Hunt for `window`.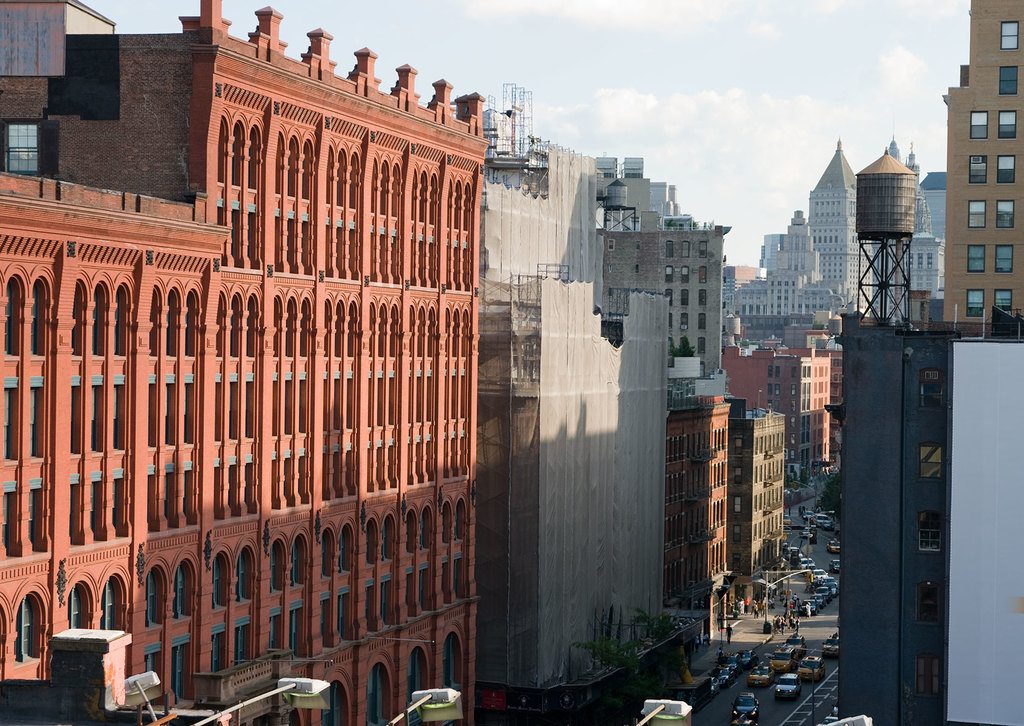
Hunted down at <box>445,432,465,476</box>.
